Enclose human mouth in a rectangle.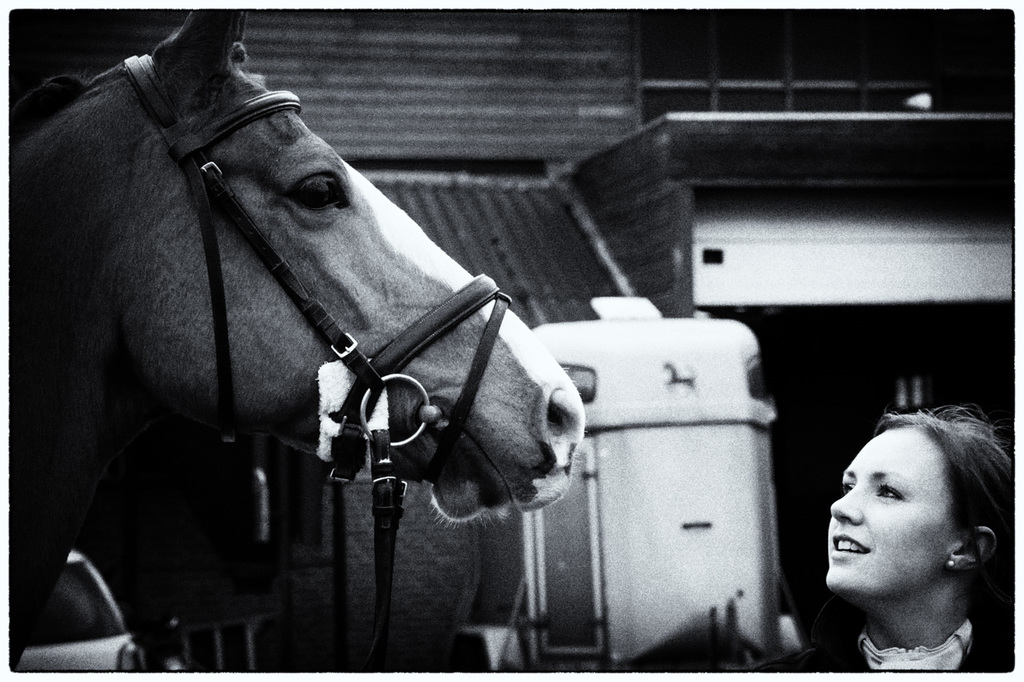
{"x1": 826, "y1": 529, "x2": 871, "y2": 563}.
